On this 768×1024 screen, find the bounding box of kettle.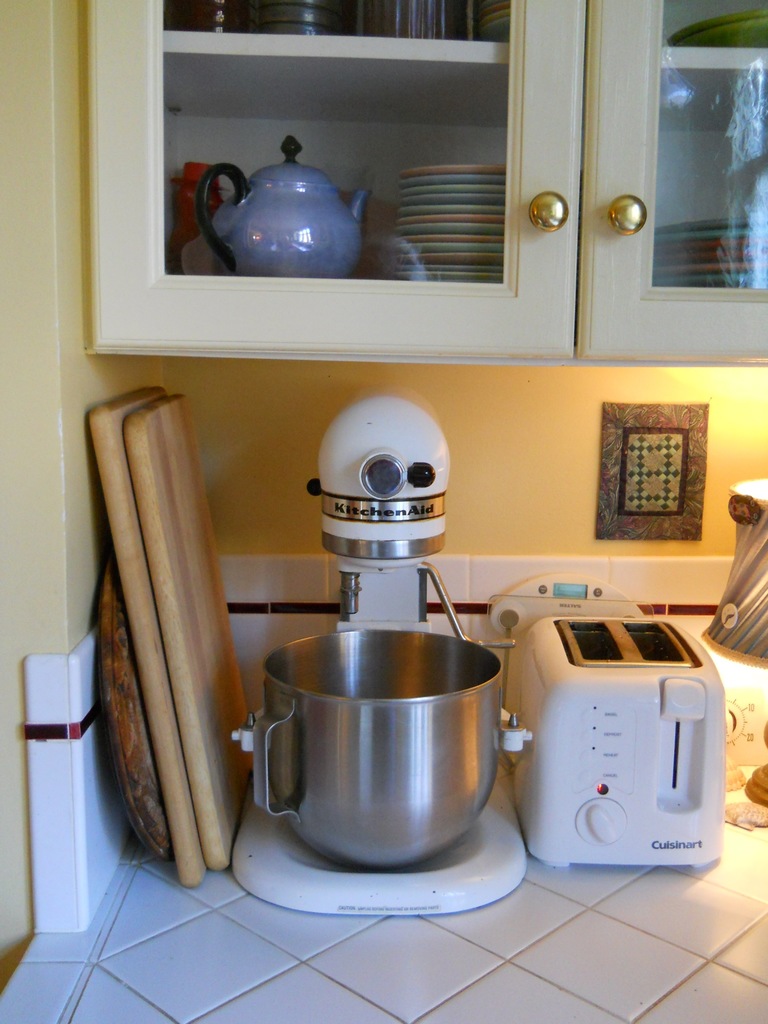
Bounding box: x1=200 y1=116 x2=394 y2=278.
